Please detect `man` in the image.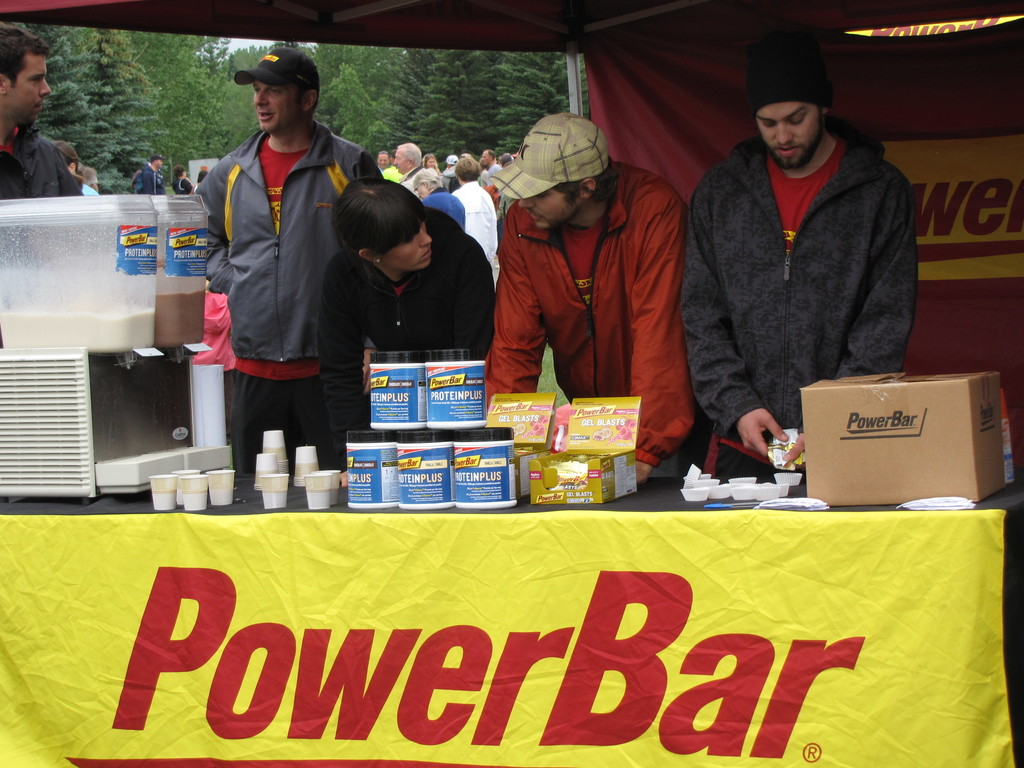
494, 150, 521, 174.
